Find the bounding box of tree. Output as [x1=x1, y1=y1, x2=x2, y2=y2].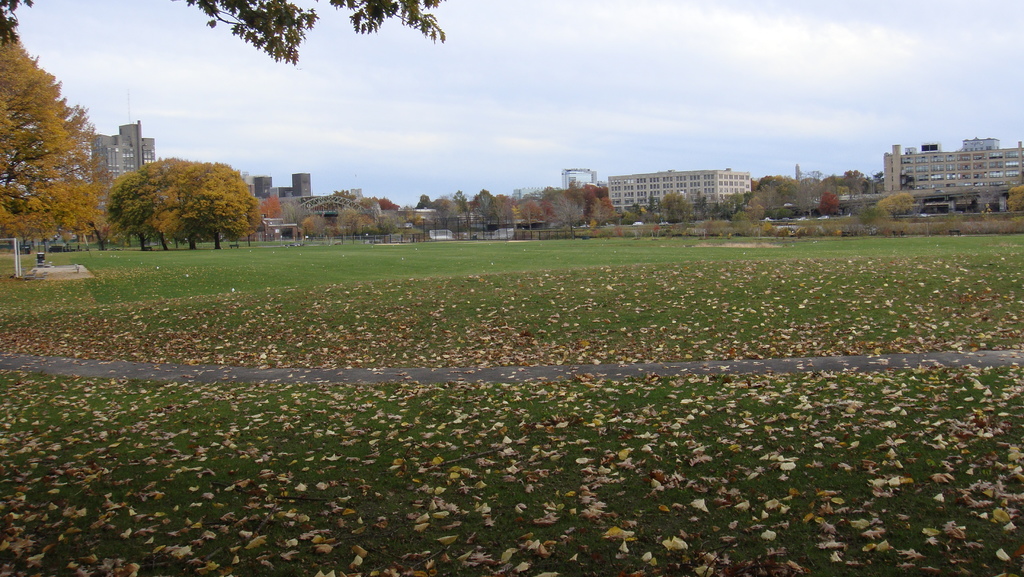
[x1=0, y1=31, x2=101, y2=188].
